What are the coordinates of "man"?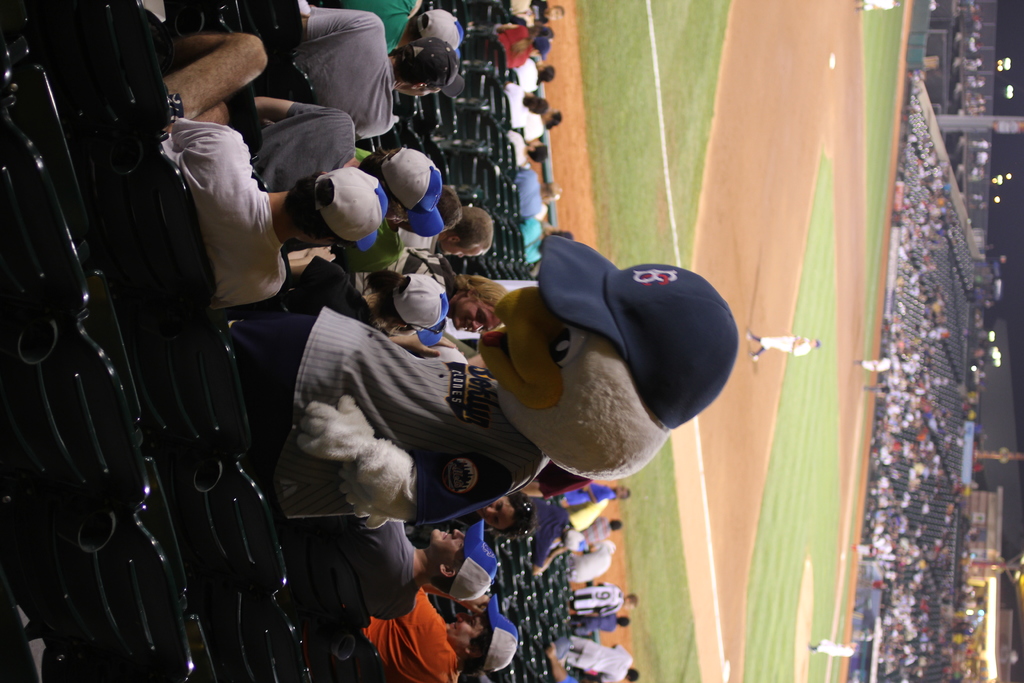
(312,513,498,625).
